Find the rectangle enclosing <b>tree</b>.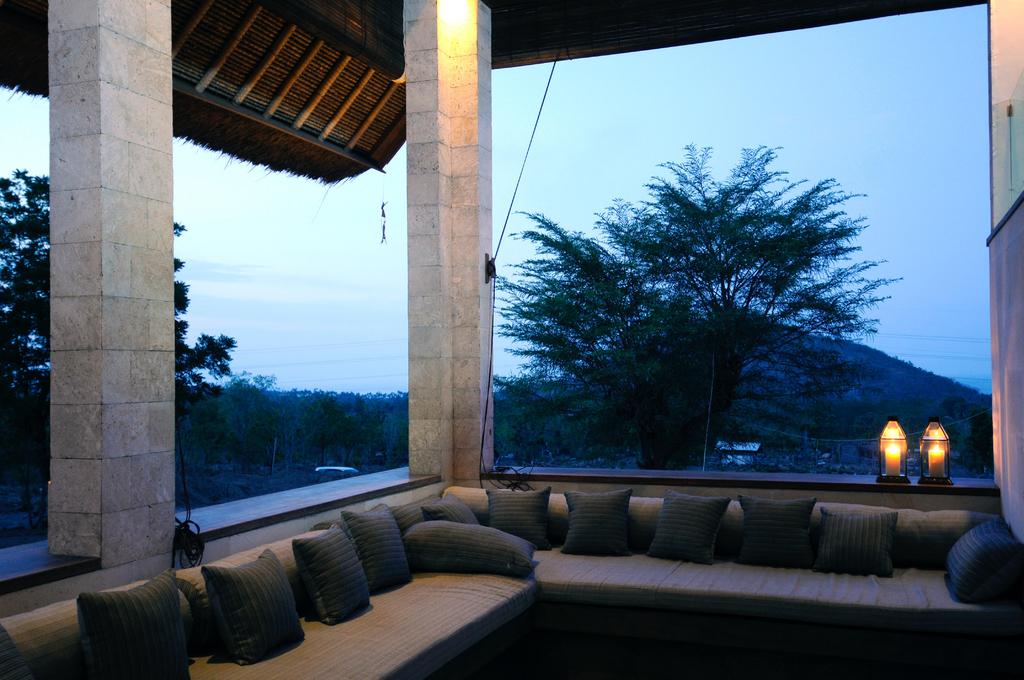
region(0, 168, 239, 533).
